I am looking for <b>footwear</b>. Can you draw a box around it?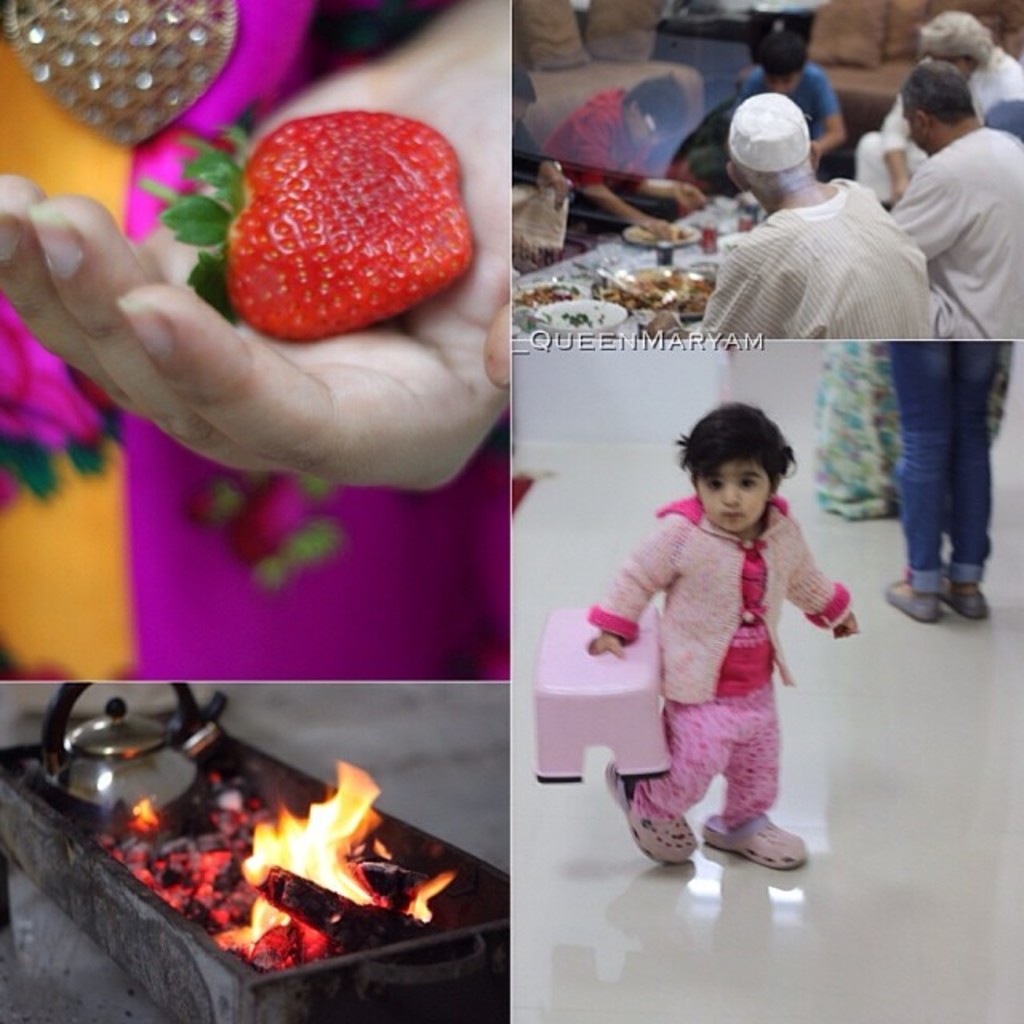
Sure, the bounding box is [944, 574, 990, 621].
